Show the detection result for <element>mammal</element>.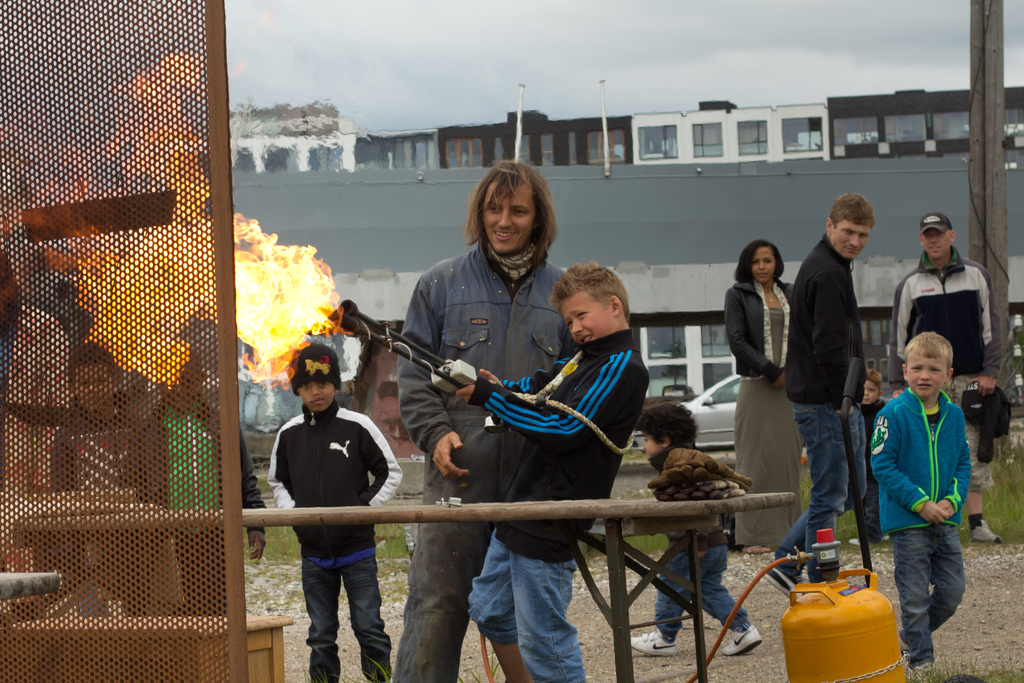
859, 367, 893, 539.
